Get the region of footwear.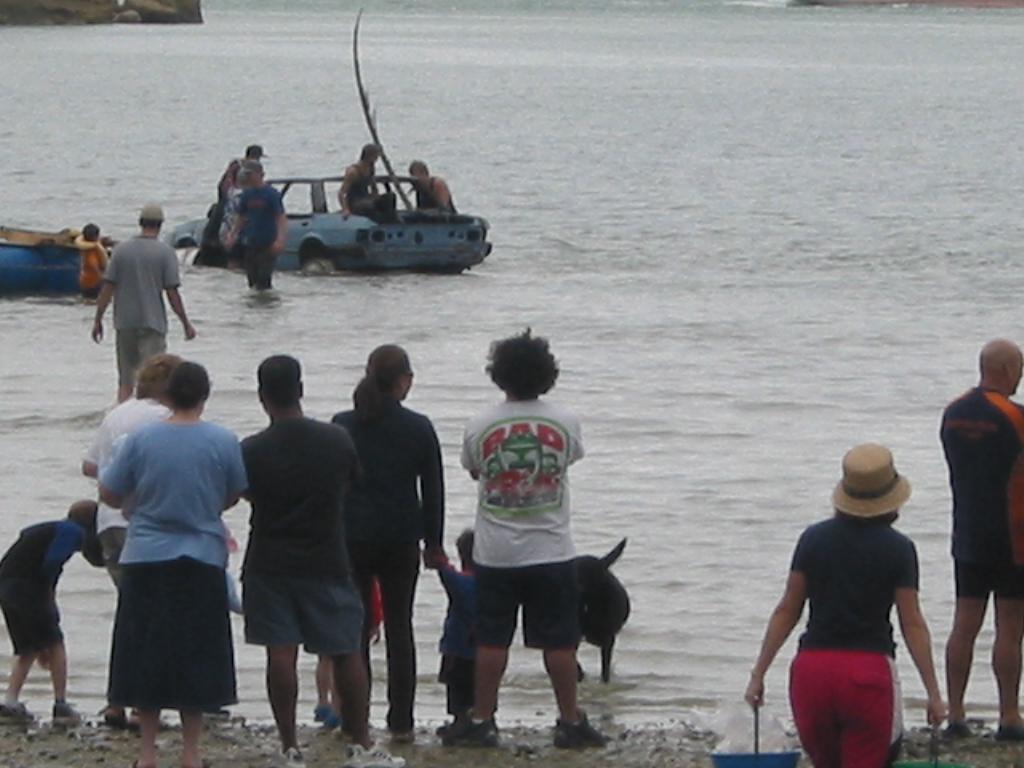
rect(993, 722, 1023, 738).
